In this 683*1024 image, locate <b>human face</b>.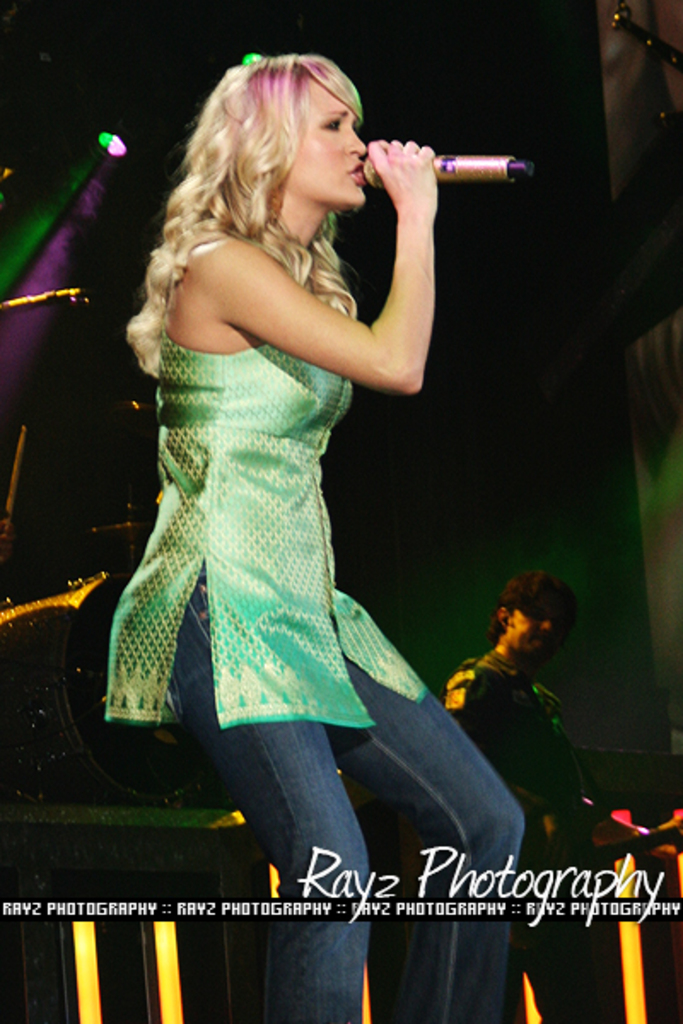
Bounding box: 285,79,367,205.
